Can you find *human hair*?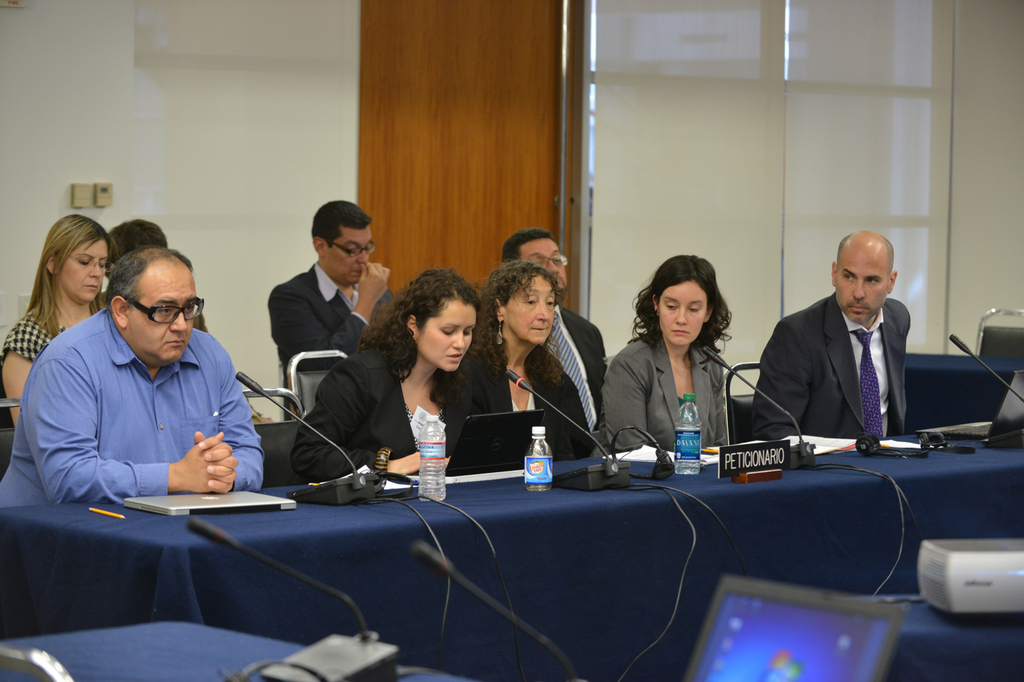
Yes, bounding box: (362,270,489,381).
